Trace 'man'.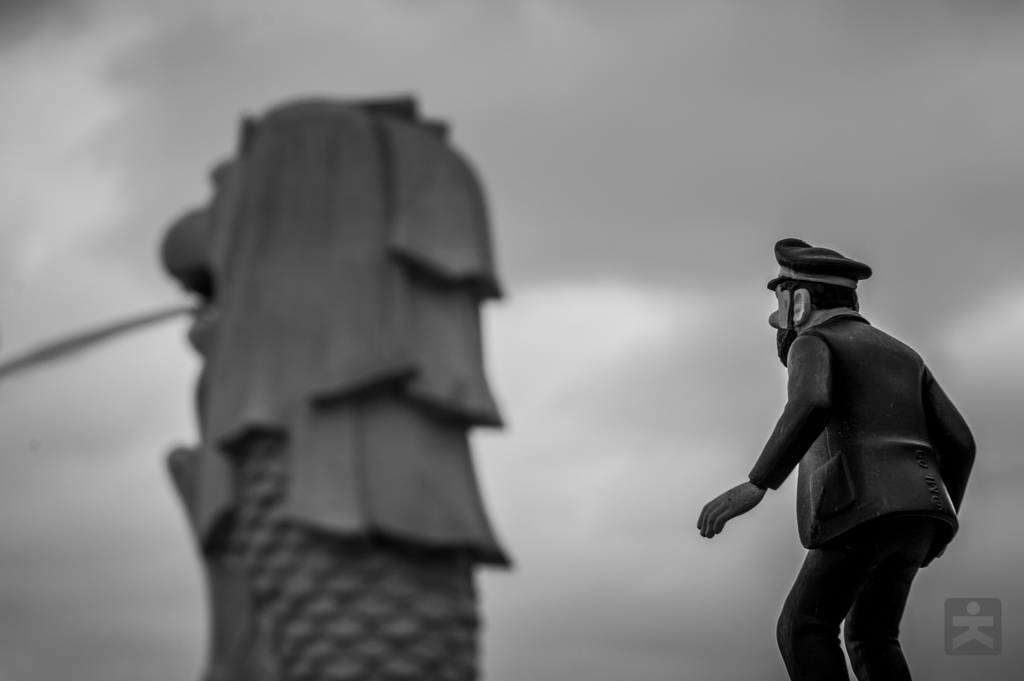
Traced to select_region(717, 222, 988, 668).
